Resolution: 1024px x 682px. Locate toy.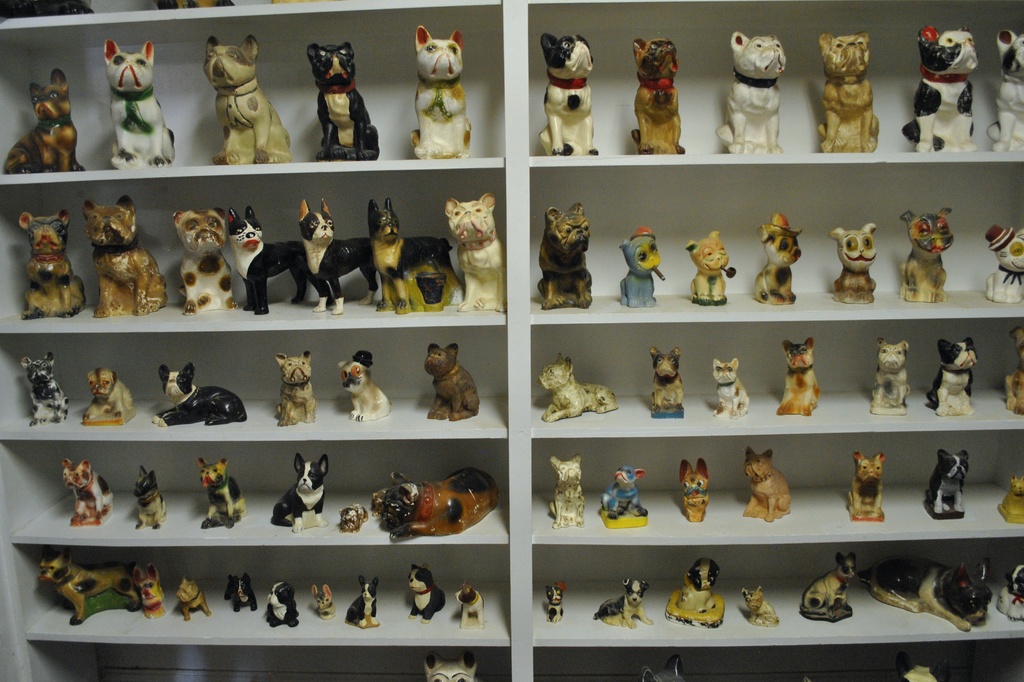
Rect(227, 578, 260, 615).
